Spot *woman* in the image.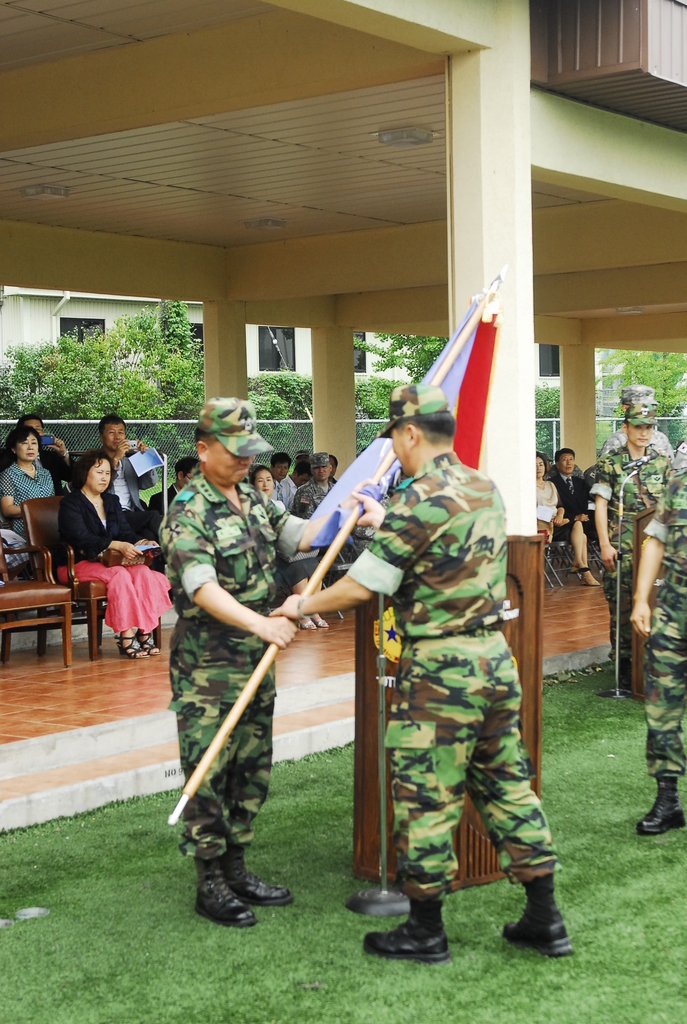
*woman* found at [x1=7, y1=415, x2=58, y2=514].
